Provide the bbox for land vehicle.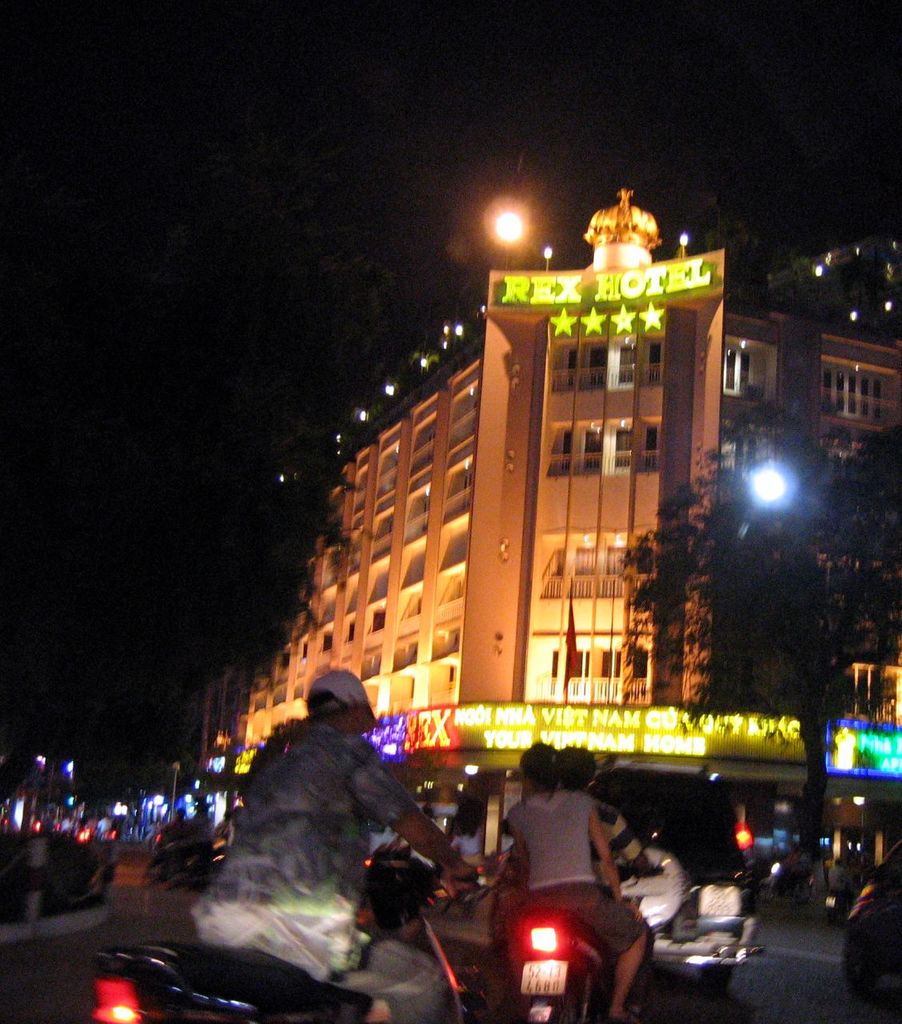
x1=89 y1=846 x2=483 y2=1023.
